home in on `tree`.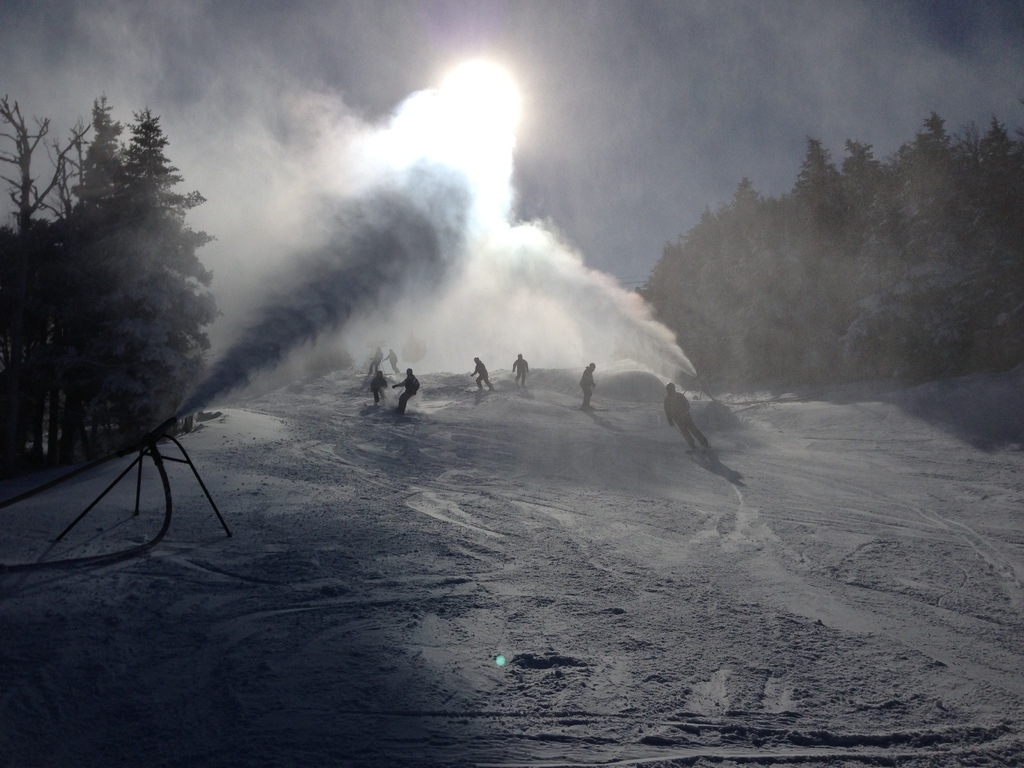
Homed in at [1,110,220,449].
